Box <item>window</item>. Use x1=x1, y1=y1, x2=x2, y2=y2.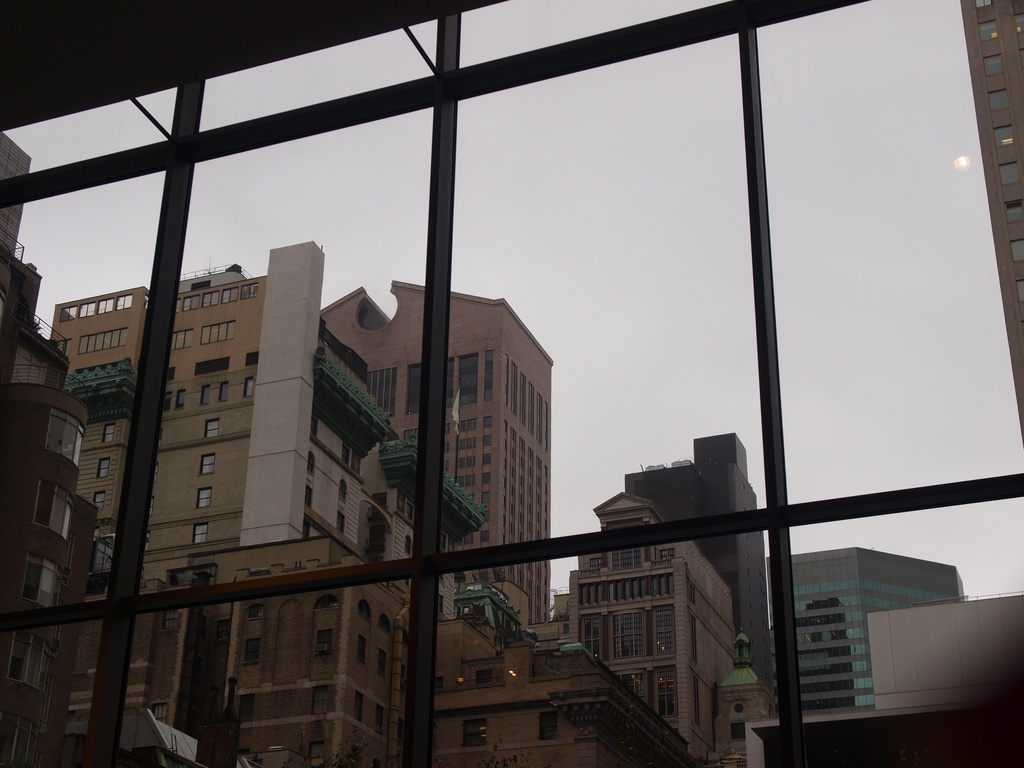
x1=998, y1=157, x2=1021, y2=186.
